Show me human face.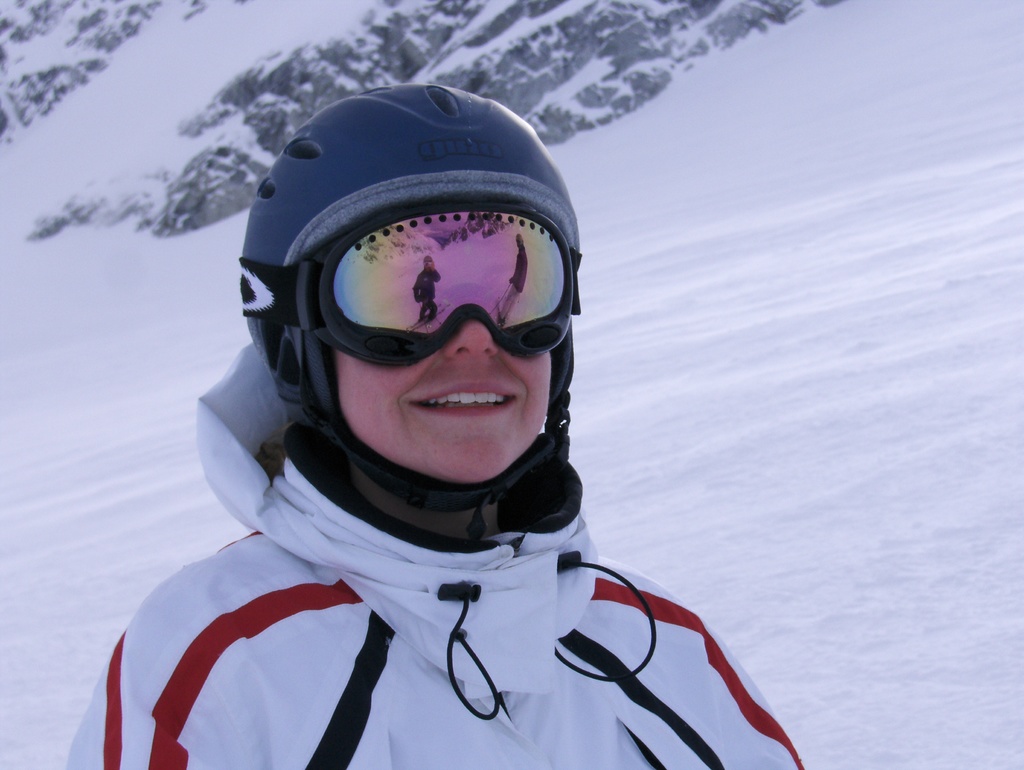
human face is here: x1=317 y1=308 x2=560 y2=482.
